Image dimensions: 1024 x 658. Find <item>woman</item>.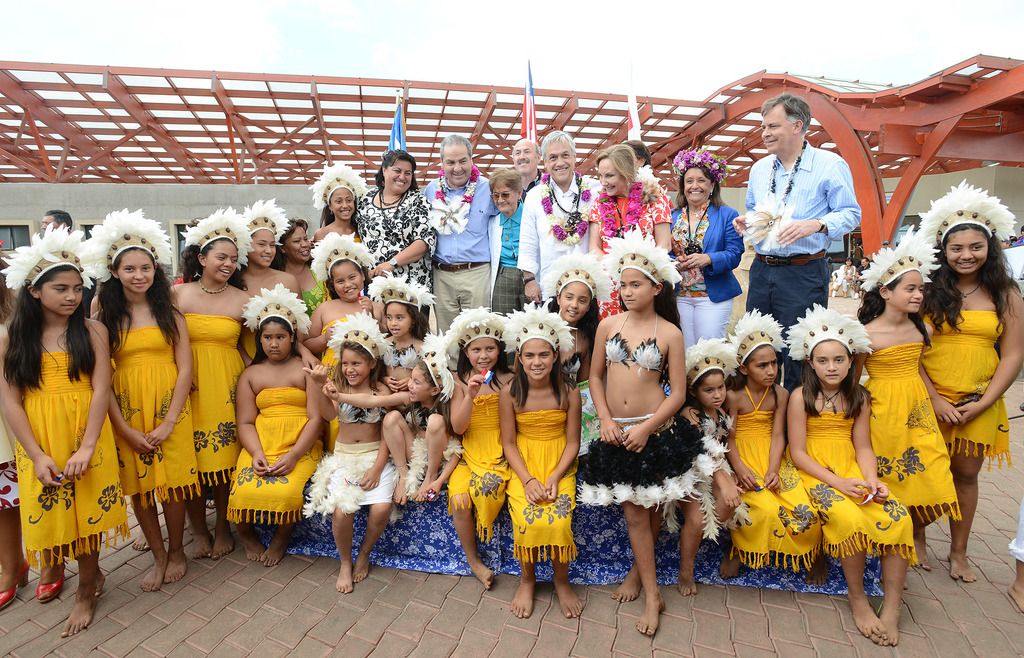
{"left": 666, "top": 152, "right": 748, "bottom": 349}.
